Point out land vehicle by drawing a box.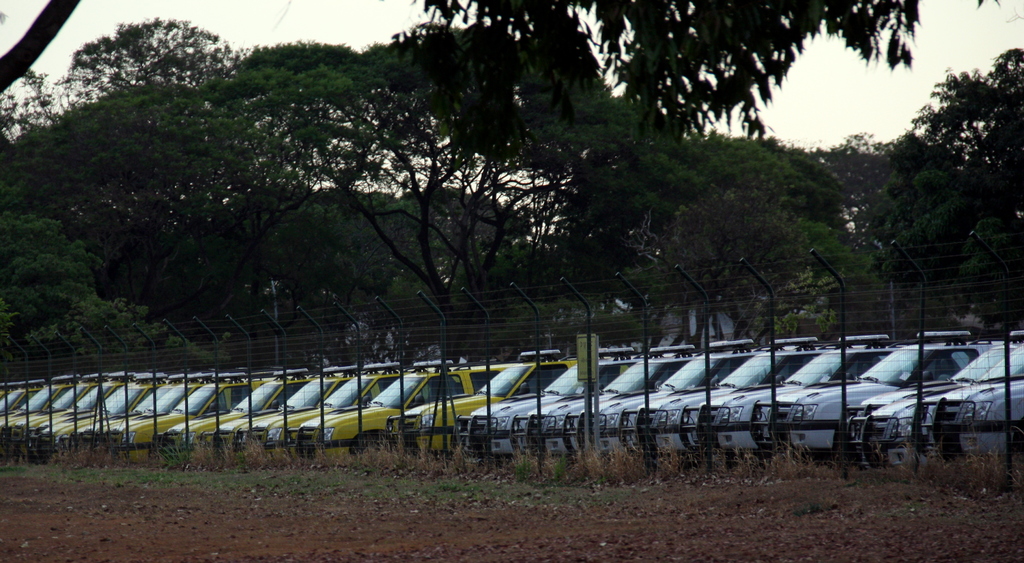
[677,336,900,455].
